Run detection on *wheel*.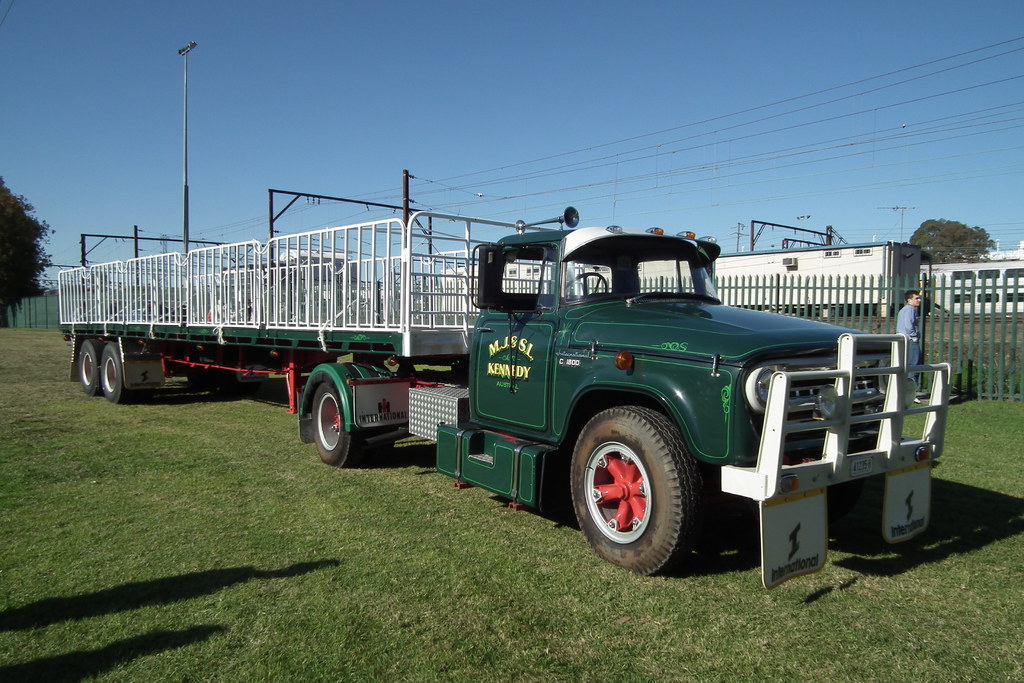
Result: crop(312, 379, 396, 465).
